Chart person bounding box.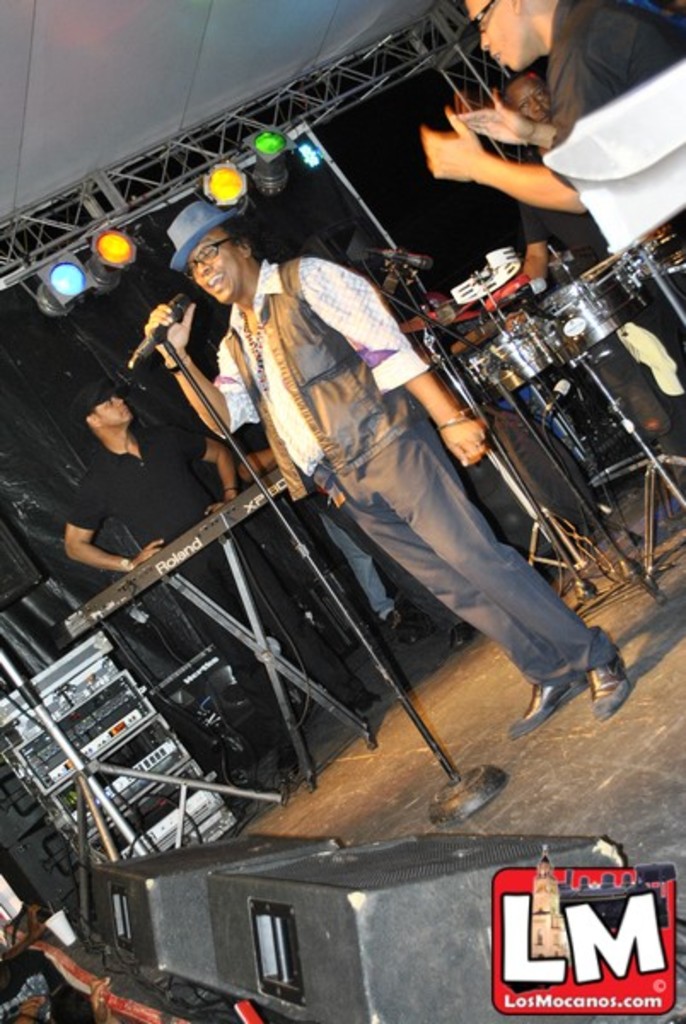
Charted: box(53, 374, 415, 739).
